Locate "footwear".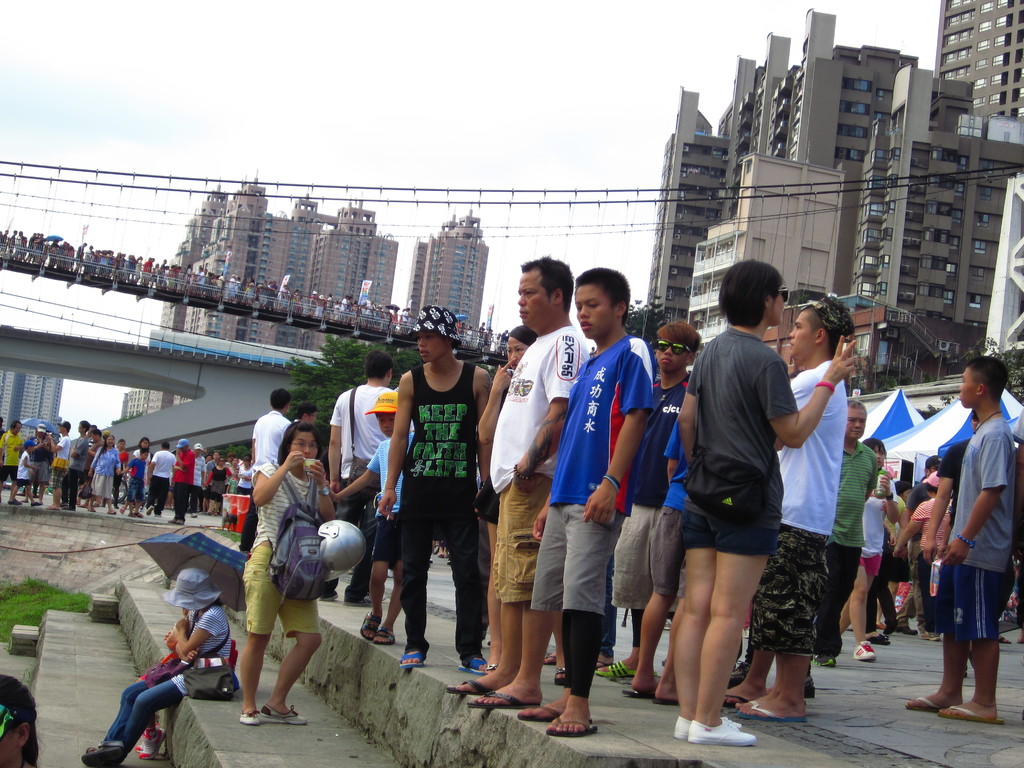
Bounding box: (898,627,920,641).
